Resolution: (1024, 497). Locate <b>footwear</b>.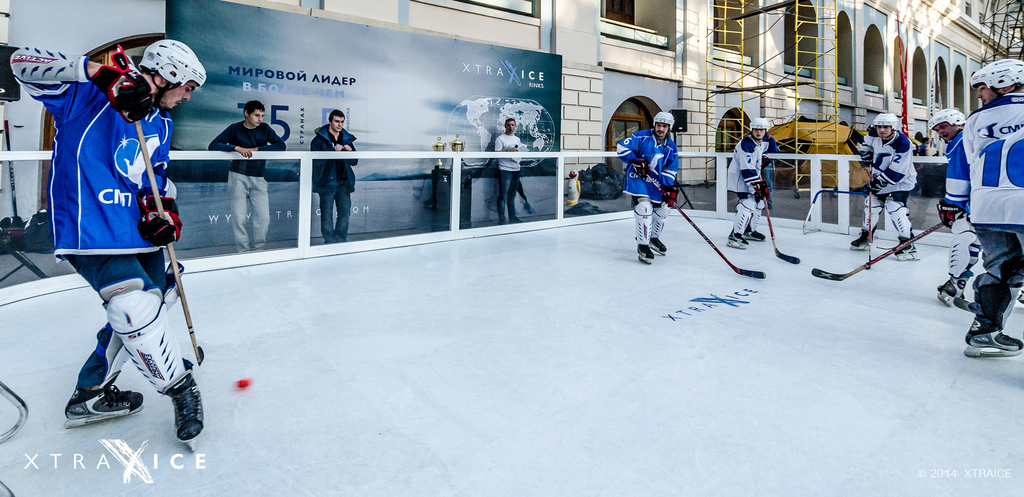
BBox(165, 379, 209, 453).
